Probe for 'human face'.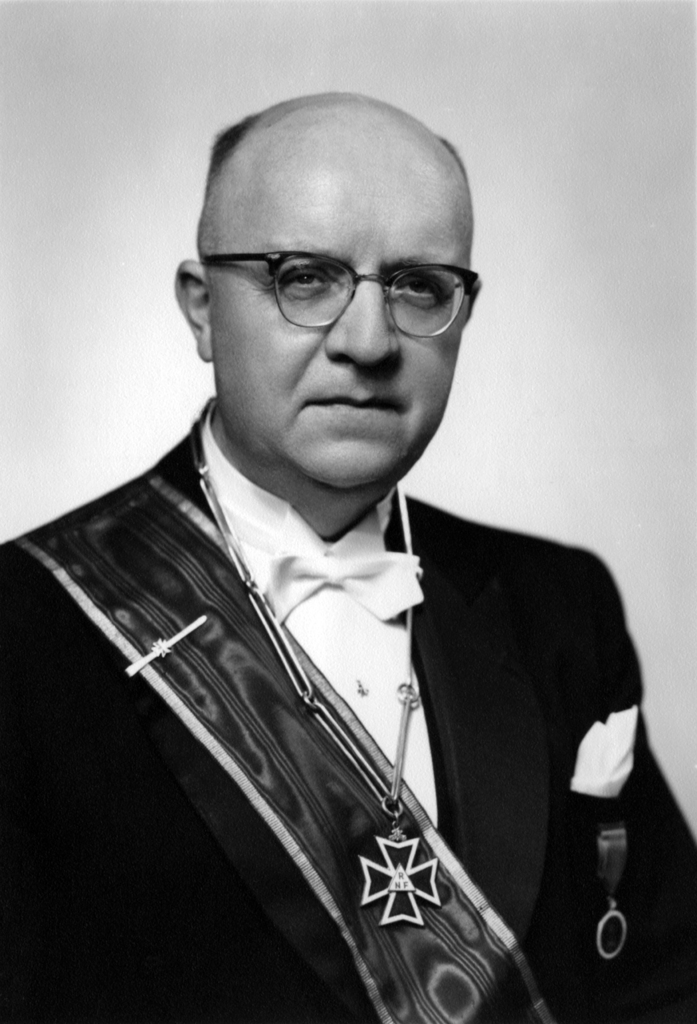
Probe result: 209/118/474/488.
